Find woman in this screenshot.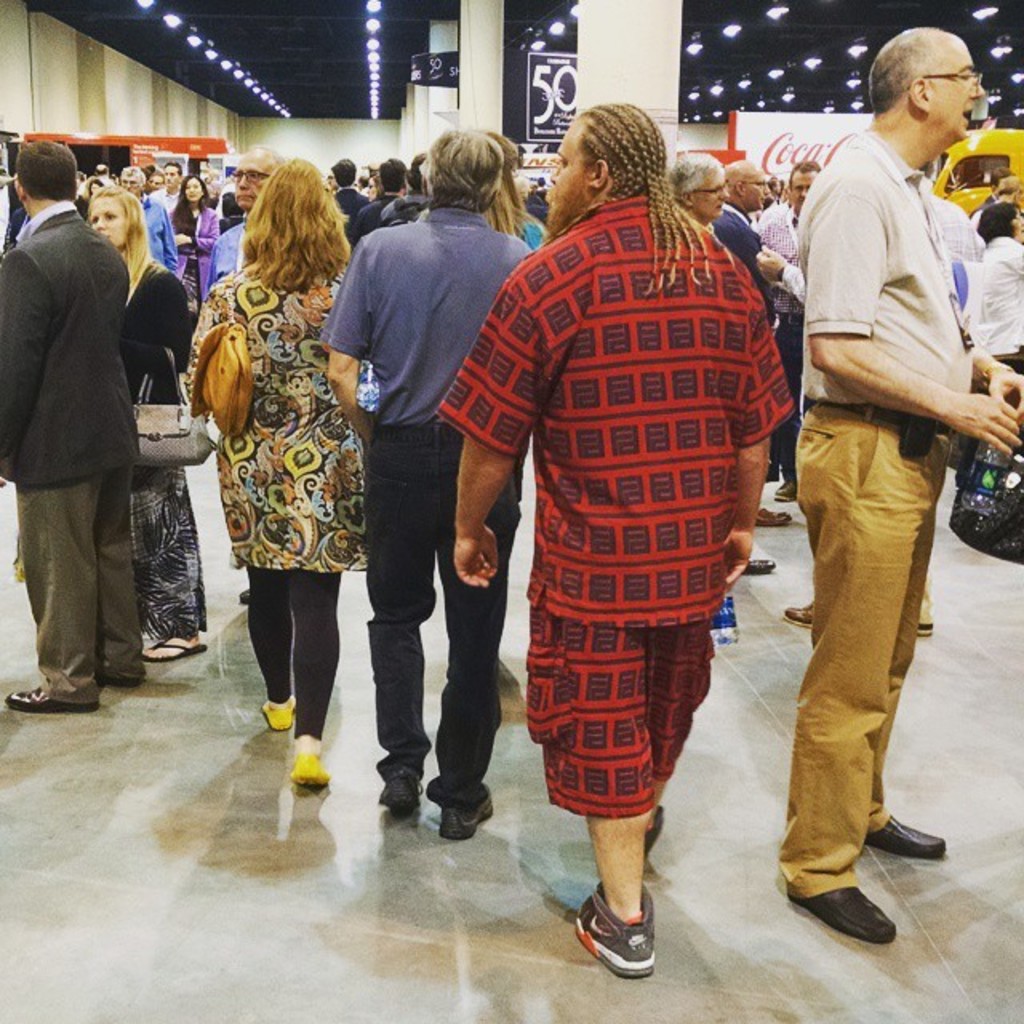
The bounding box for woman is (left=195, top=163, right=379, bottom=803).
